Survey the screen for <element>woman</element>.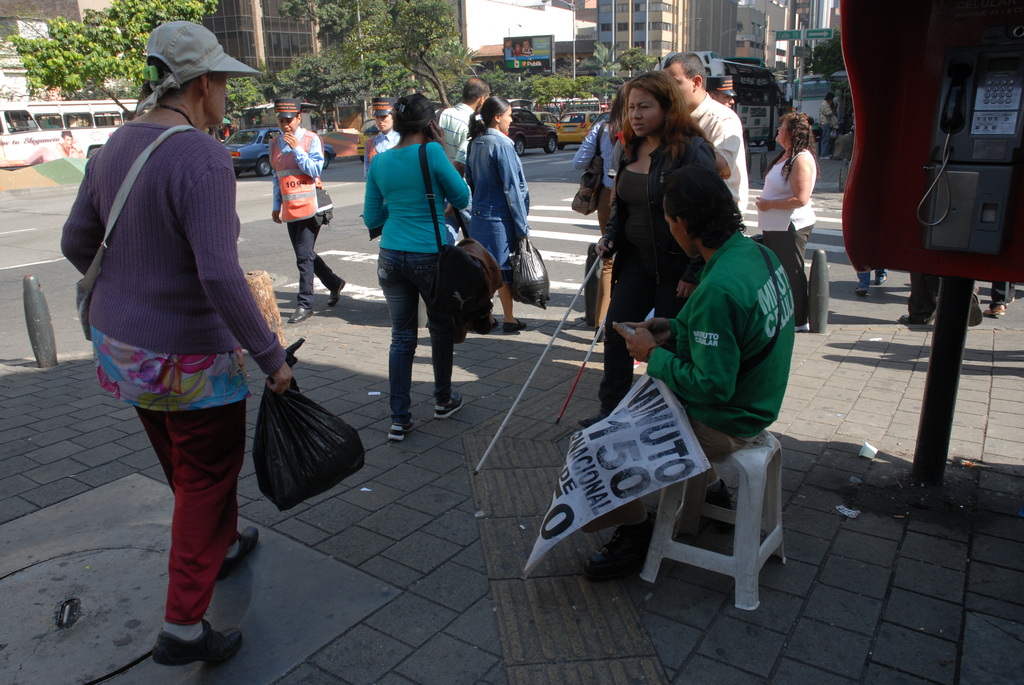
Survey found: 576,69,731,429.
